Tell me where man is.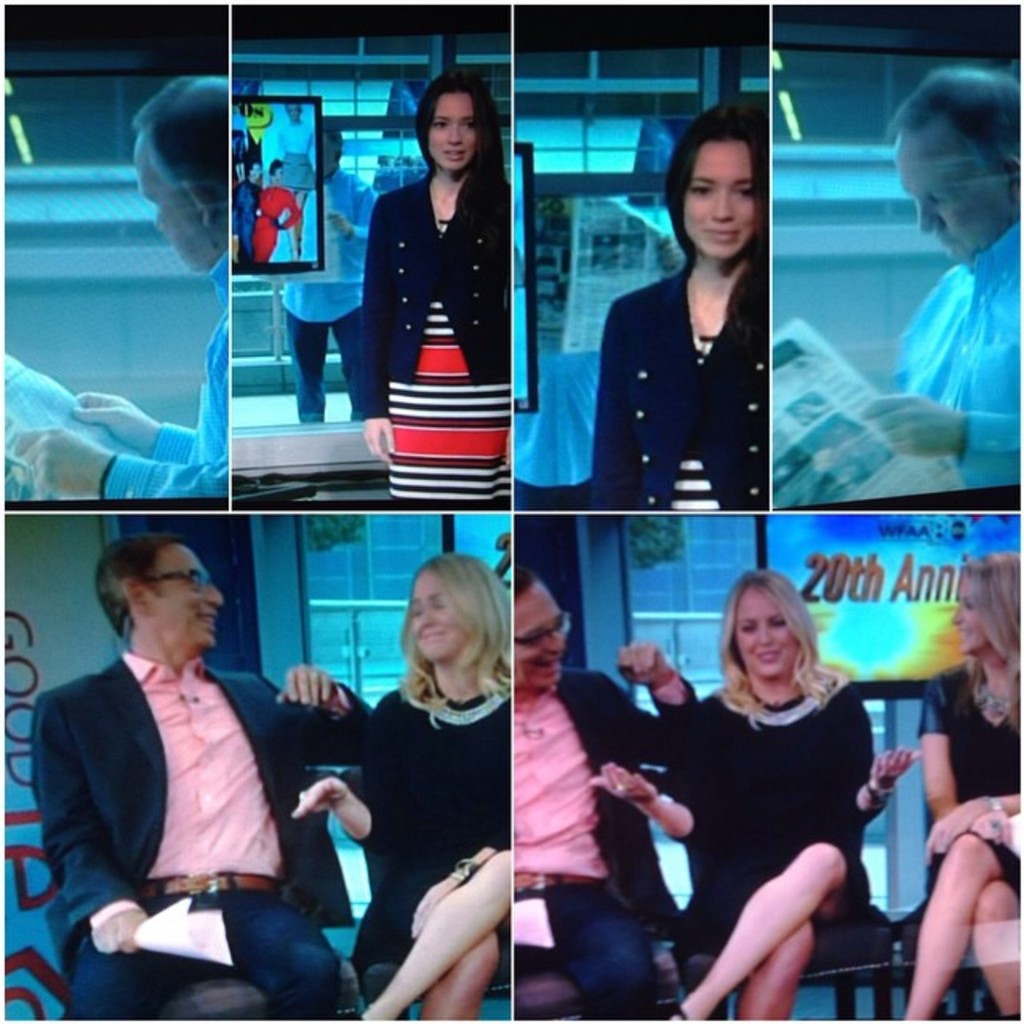
man is at box(5, 66, 230, 496).
